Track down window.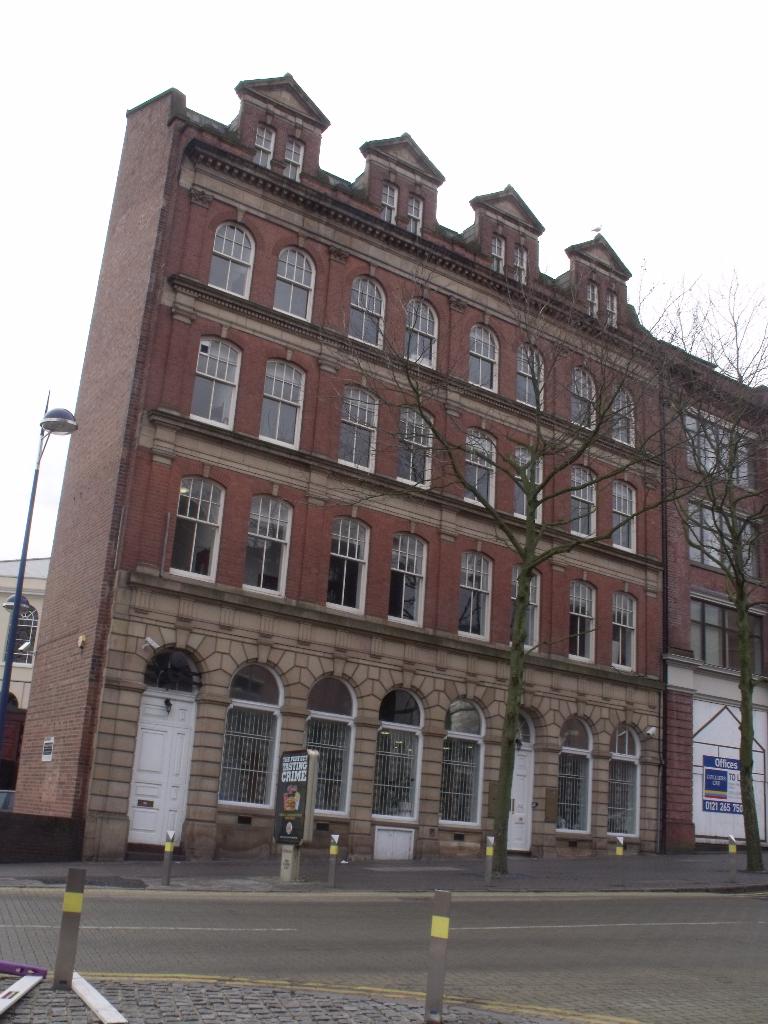
Tracked to BBox(690, 409, 764, 491).
